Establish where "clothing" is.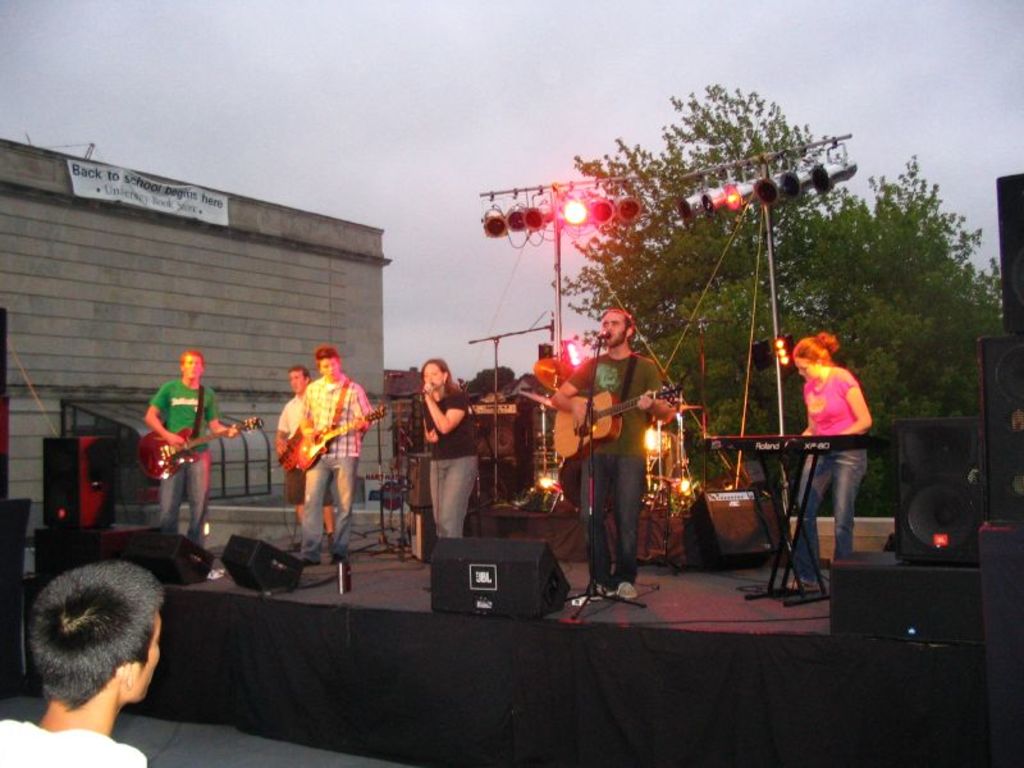
Established at [797,370,863,438].
